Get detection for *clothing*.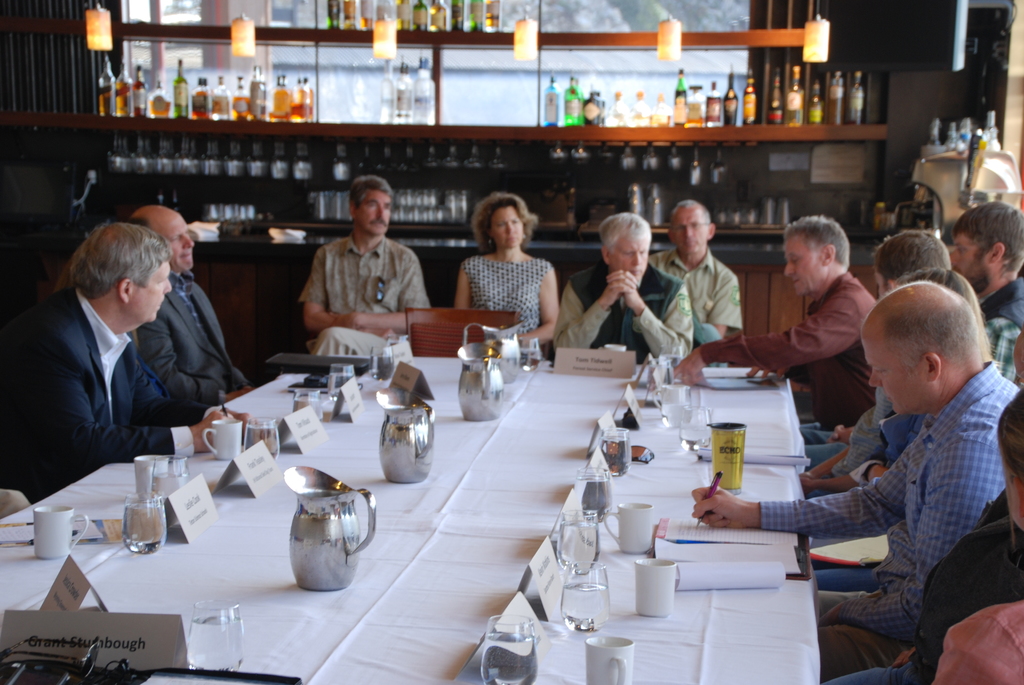
Detection: [974, 269, 1023, 379].
